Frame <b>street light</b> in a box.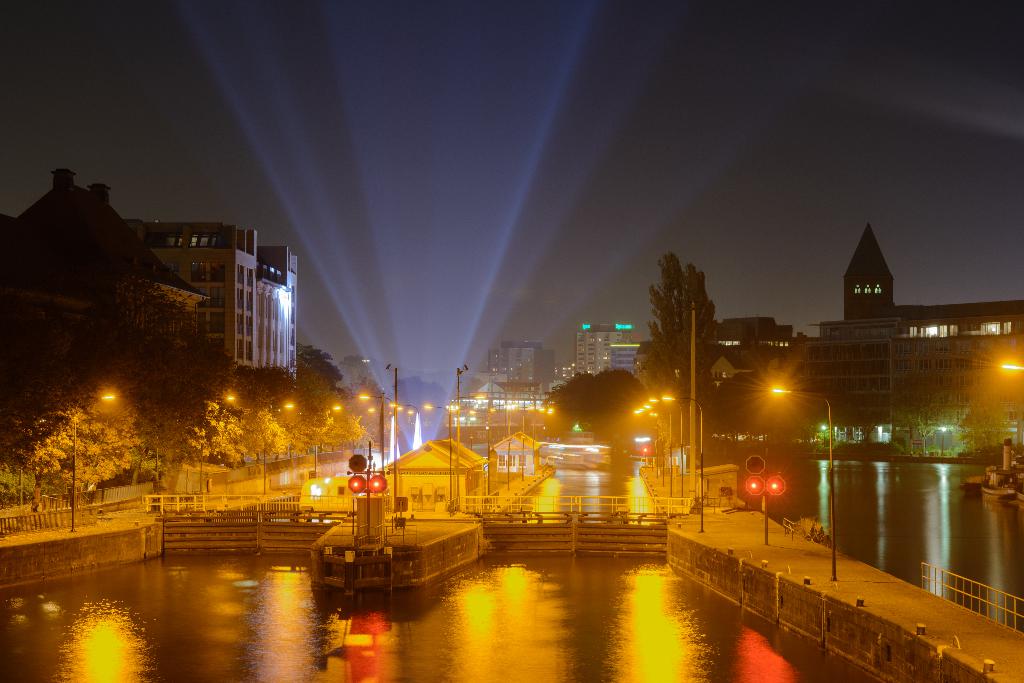
select_region(646, 253, 739, 526).
